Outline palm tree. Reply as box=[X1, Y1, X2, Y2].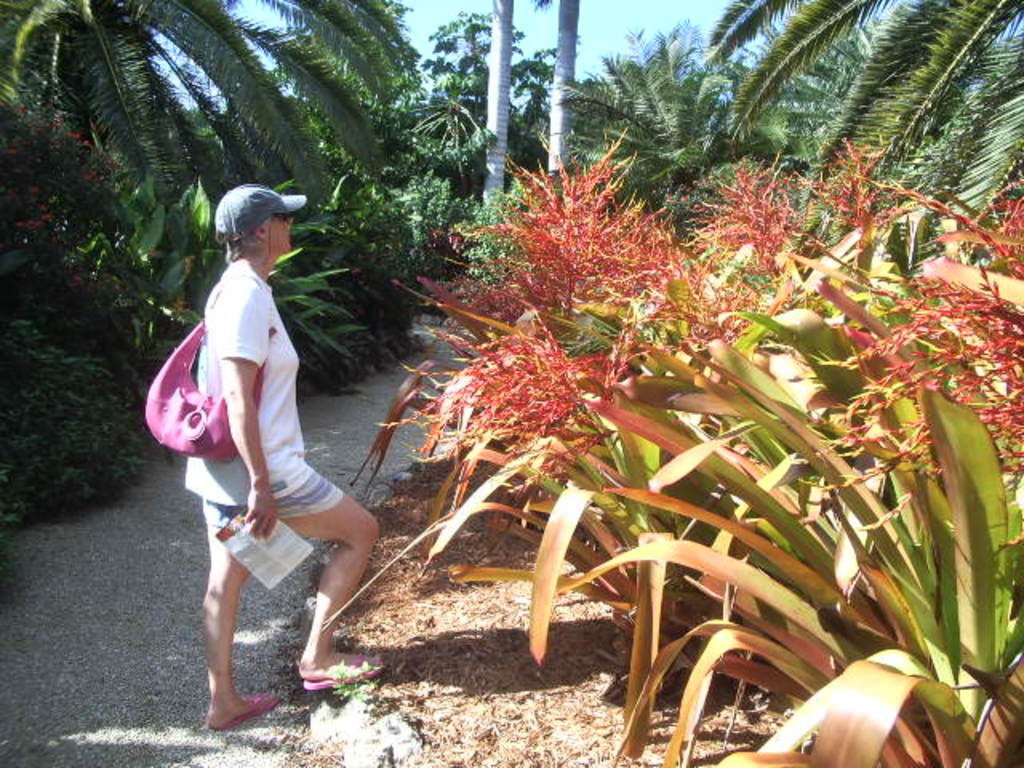
box=[800, 19, 990, 198].
